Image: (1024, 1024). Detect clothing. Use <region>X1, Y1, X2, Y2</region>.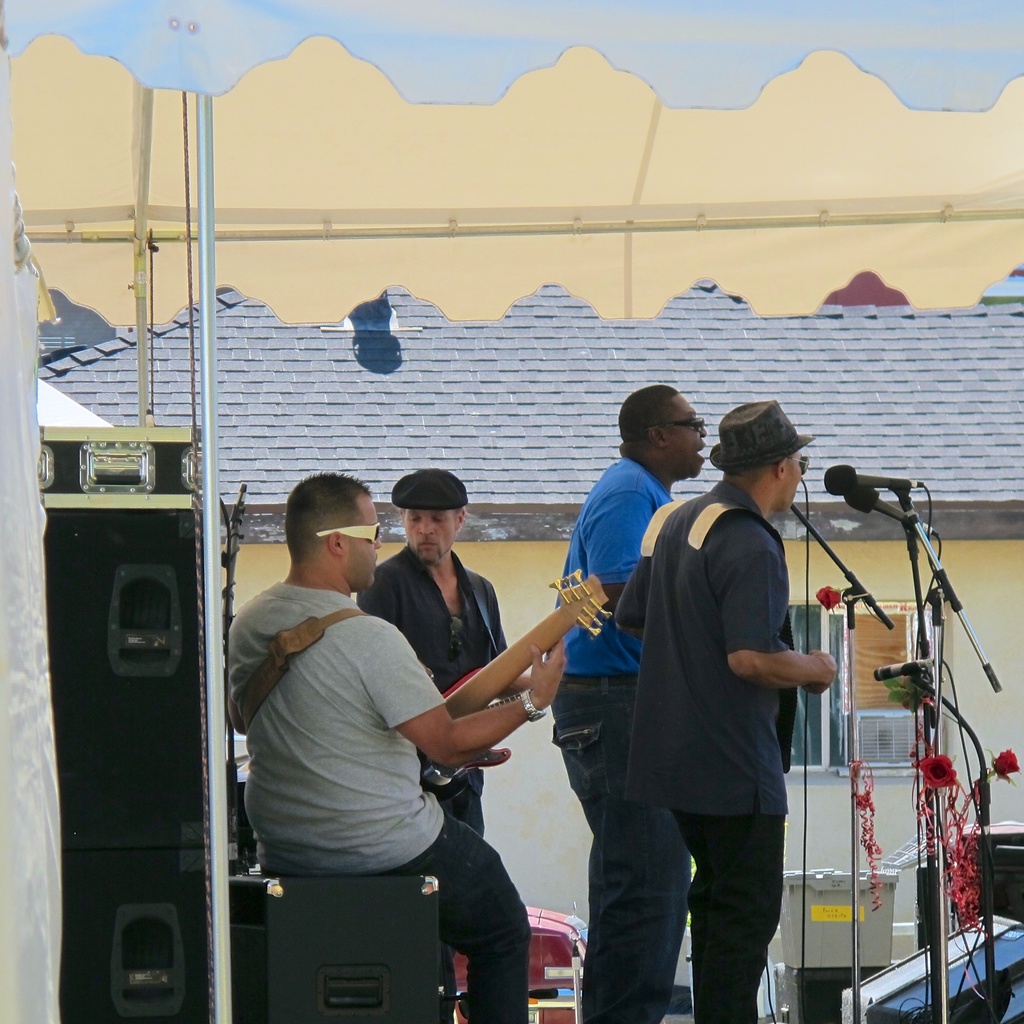
<region>545, 449, 697, 1023</region>.
